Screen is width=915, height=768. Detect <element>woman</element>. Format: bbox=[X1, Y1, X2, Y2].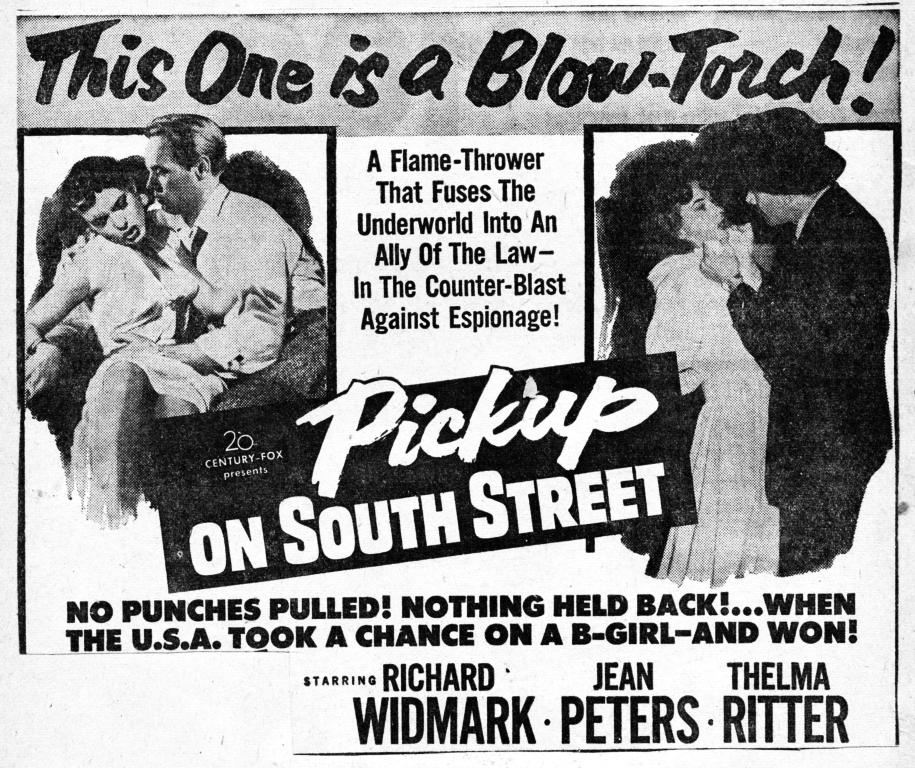
bbox=[29, 126, 233, 535].
